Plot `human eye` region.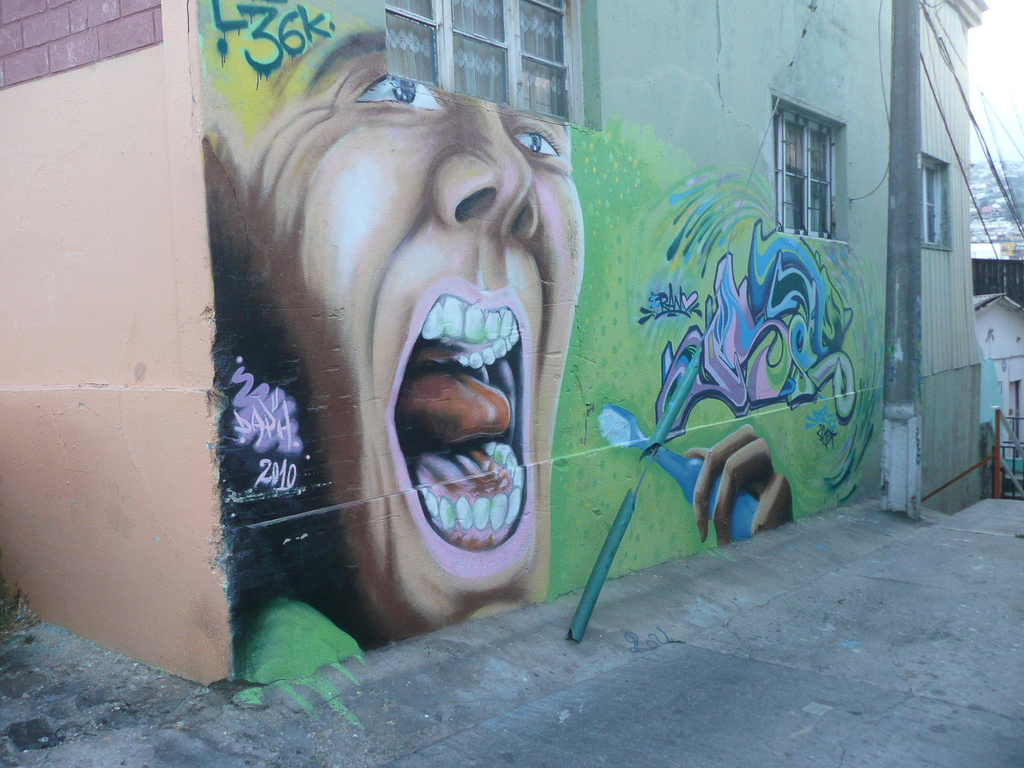
Plotted at <bbox>514, 128, 562, 155</bbox>.
